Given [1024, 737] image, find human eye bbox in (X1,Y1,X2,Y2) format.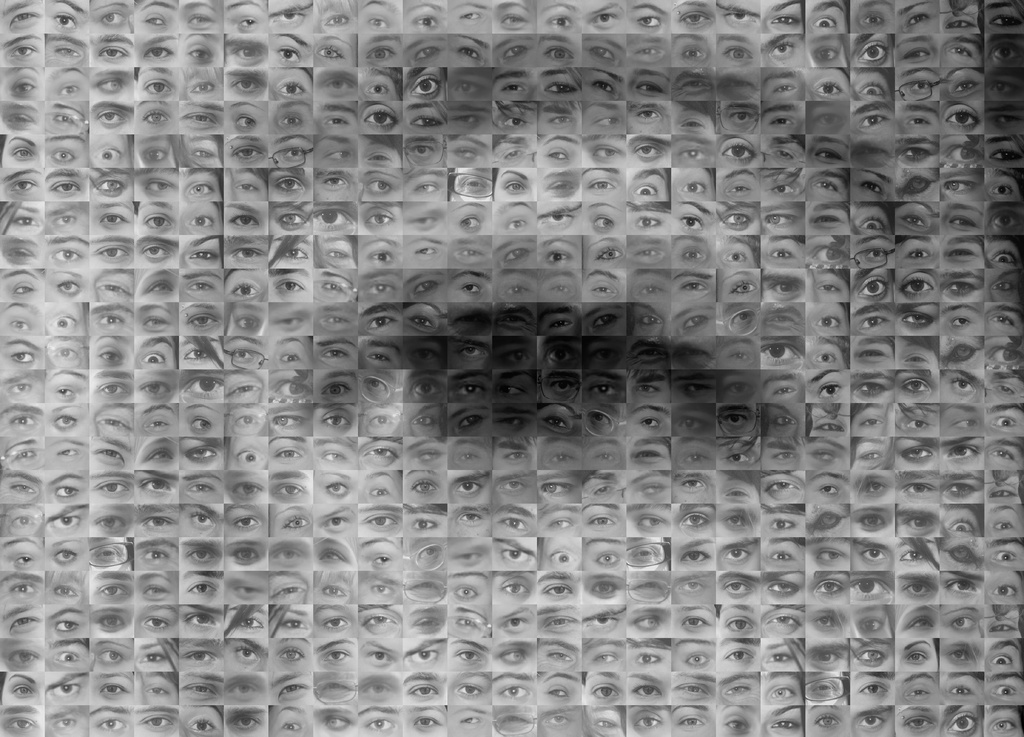
(990,715,1014,731).
